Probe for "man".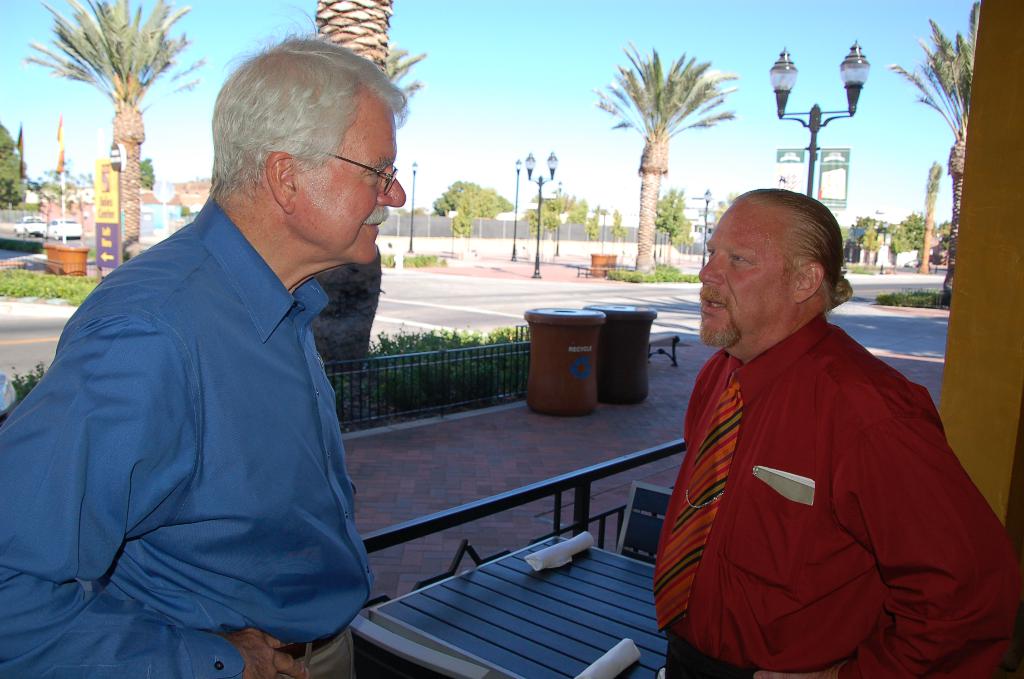
Probe result: [x1=0, y1=45, x2=410, y2=669].
